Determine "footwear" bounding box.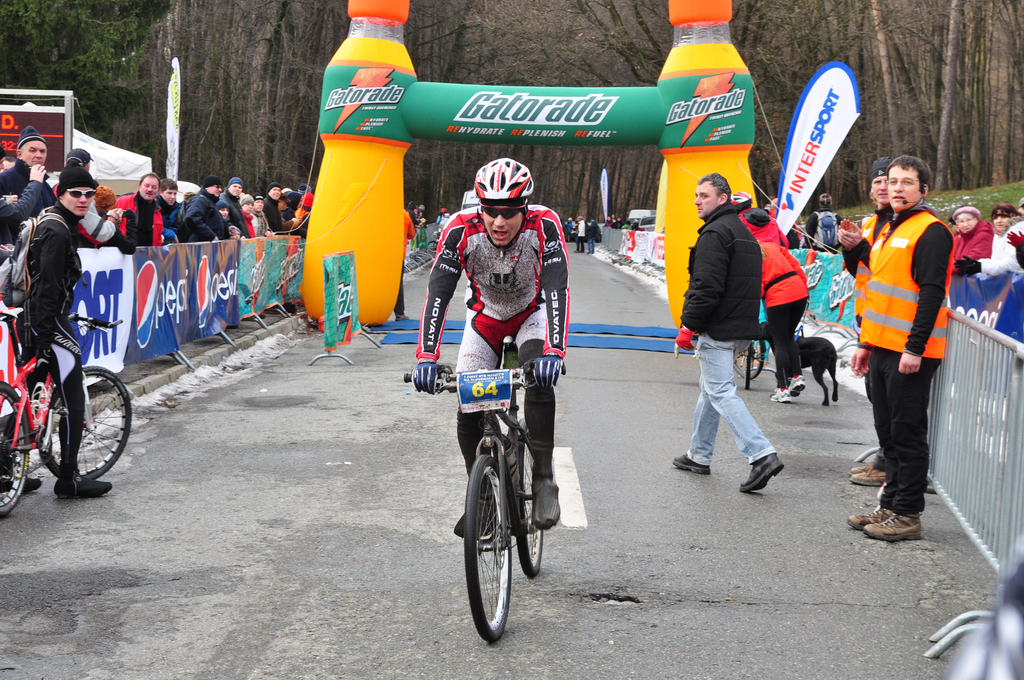
Determined: region(735, 449, 786, 490).
